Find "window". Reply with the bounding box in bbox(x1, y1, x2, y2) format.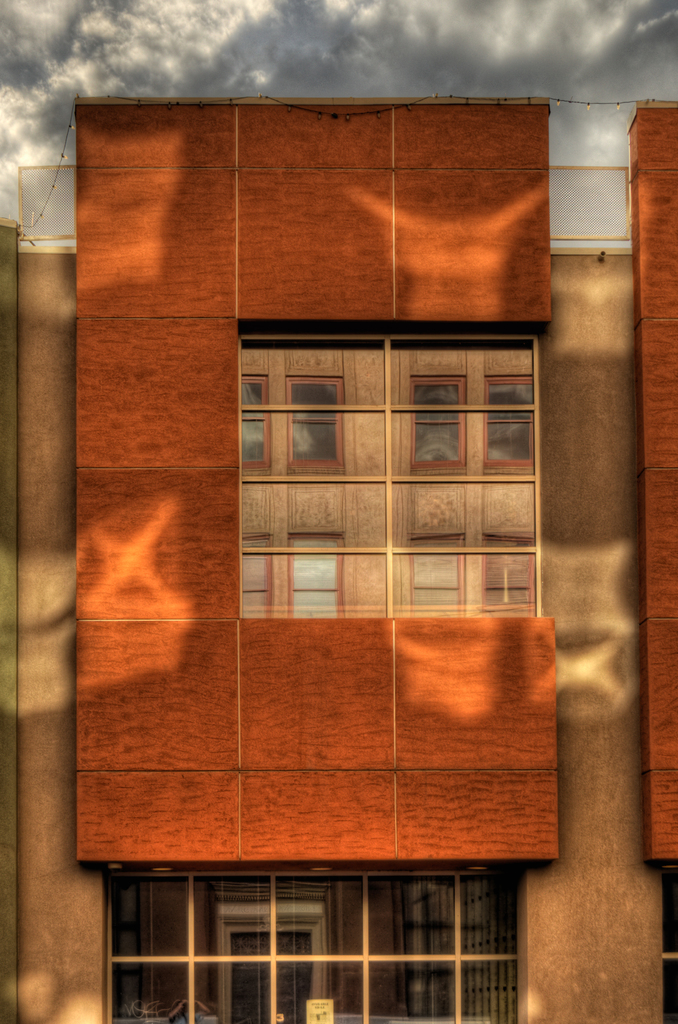
bbox(234, 323, 539, 617).
